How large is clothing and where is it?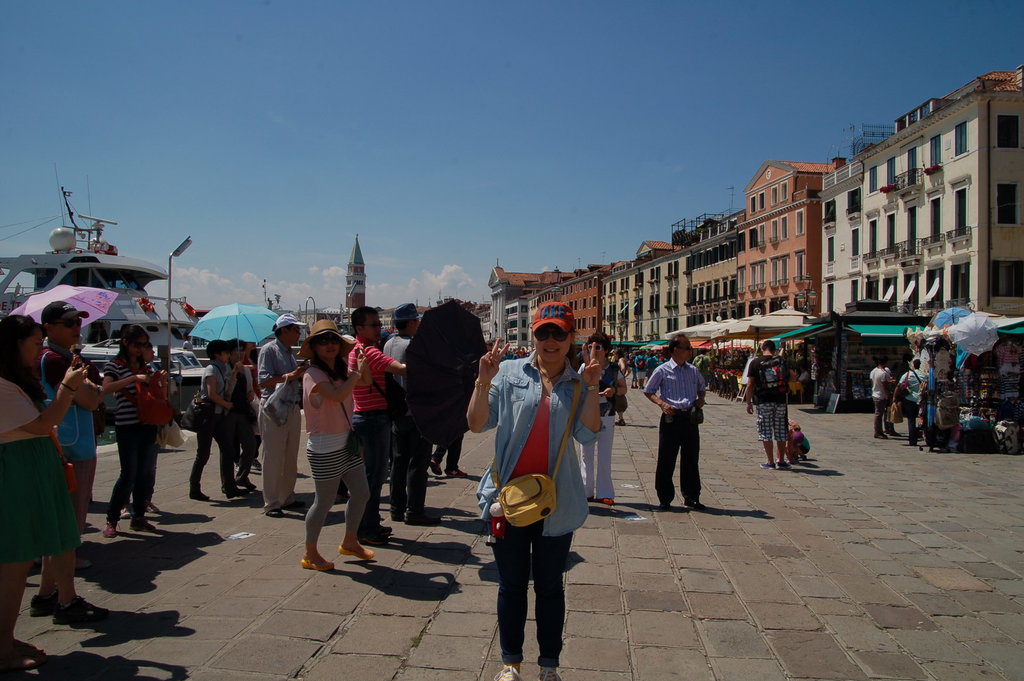
Bounding box: [left=576, top=362, right=626, bottom=501].
